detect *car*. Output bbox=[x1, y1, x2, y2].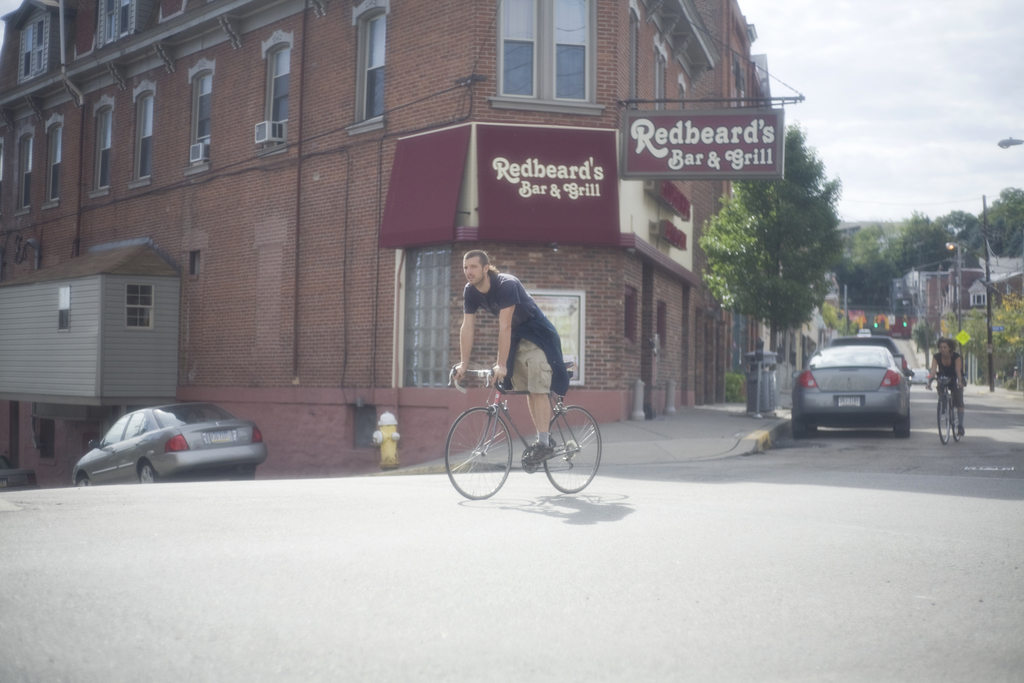
bbox=[916, 367, 931, 388].
